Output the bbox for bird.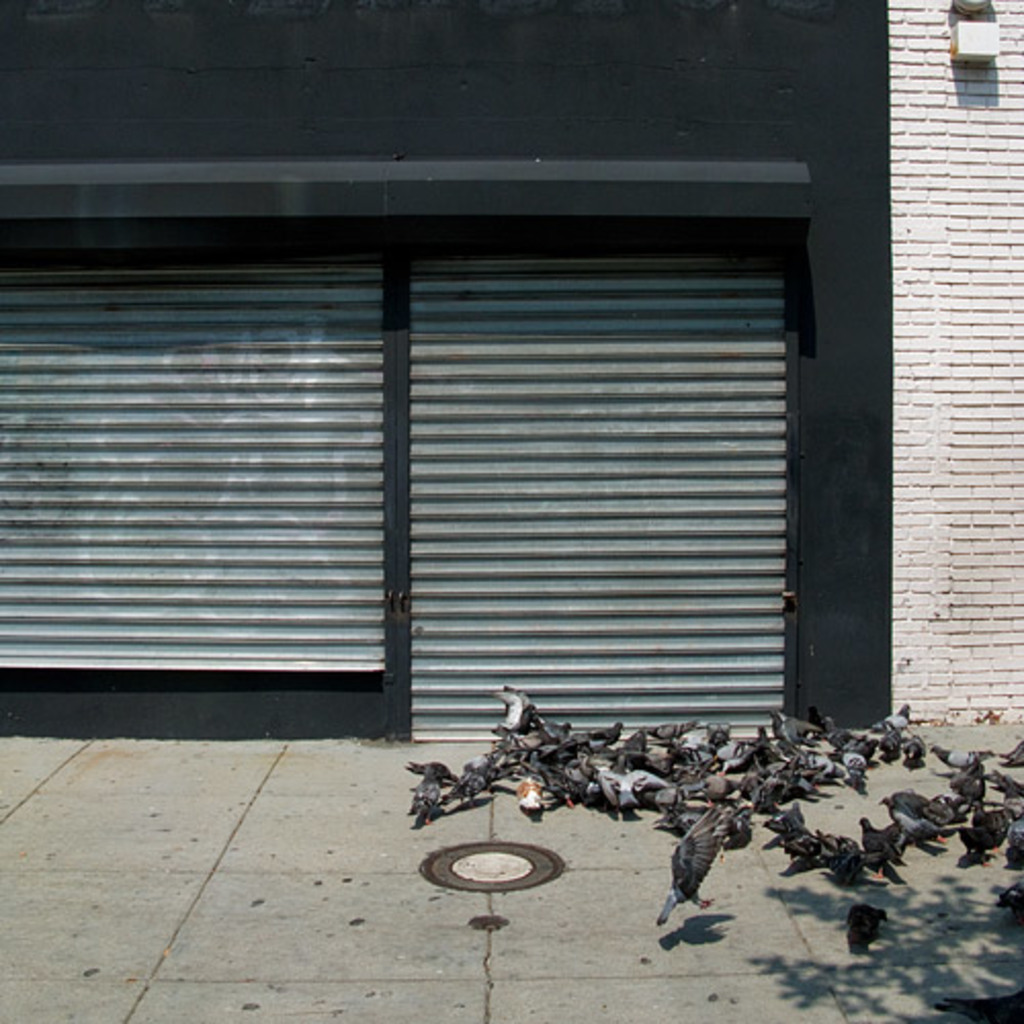
[856, 813, 905, 864].
